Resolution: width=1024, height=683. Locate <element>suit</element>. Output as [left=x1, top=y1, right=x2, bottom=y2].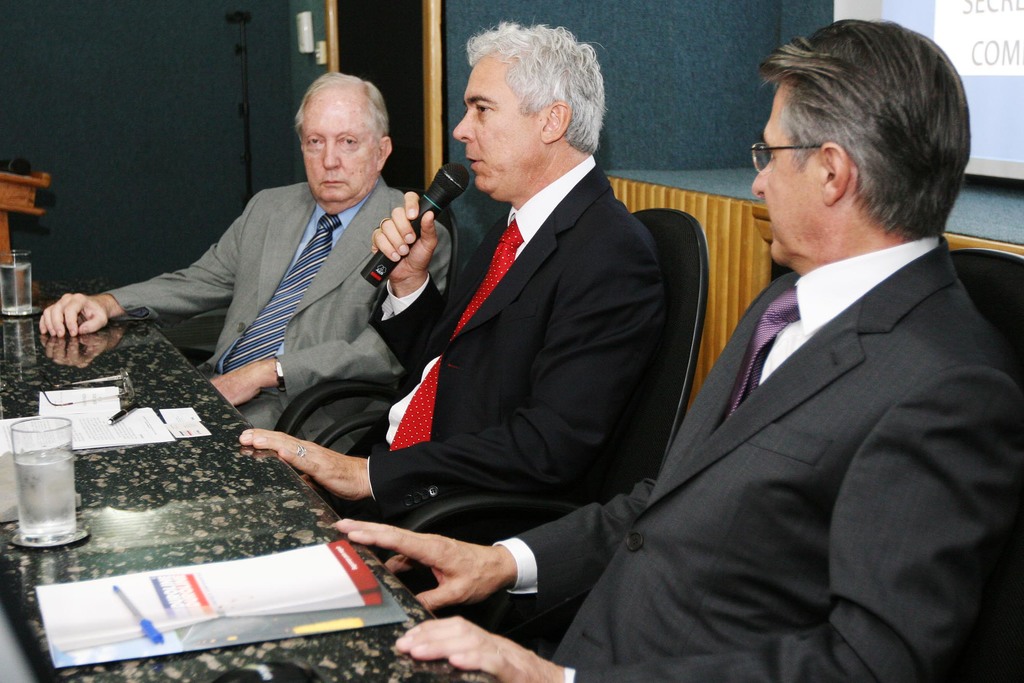
[left=354, top=52, right=728, bottom=655].
